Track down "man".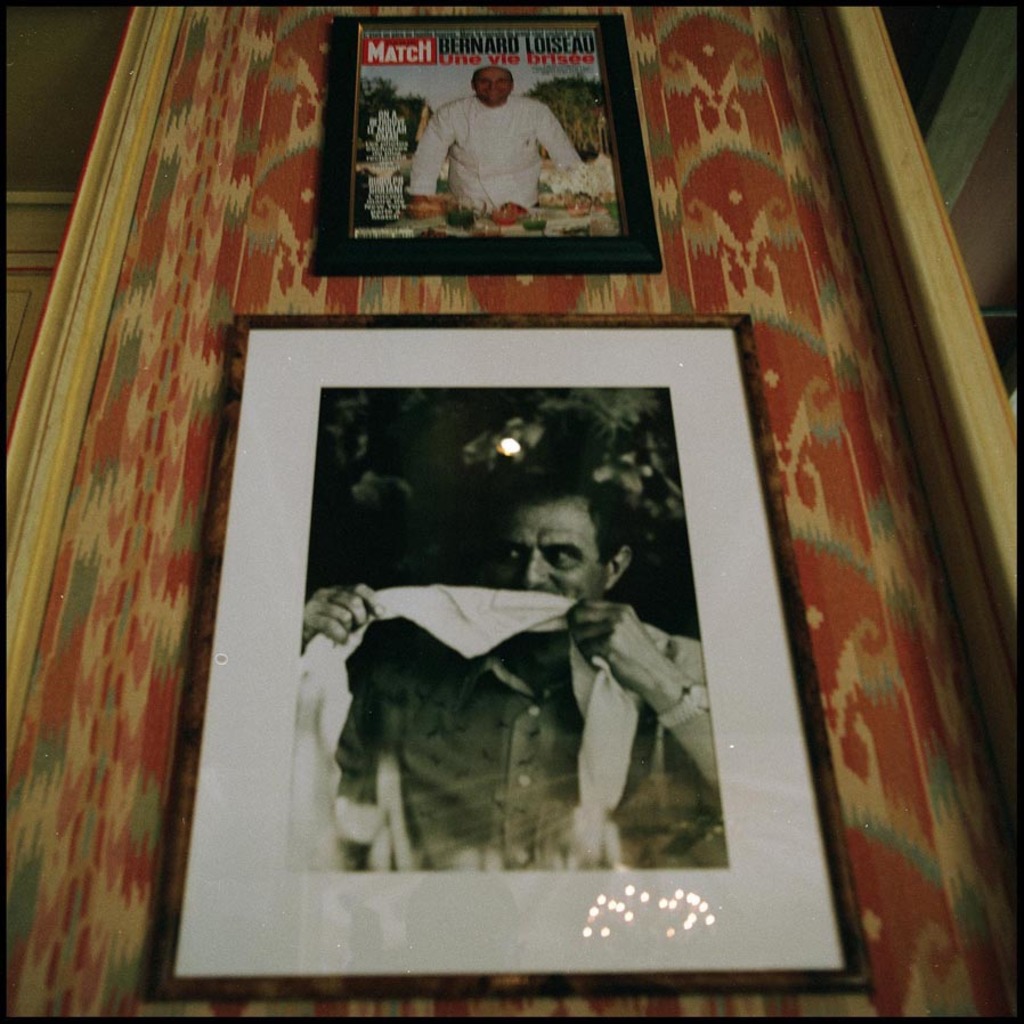
Tracked to select_region(328, 414, 775, 885).
